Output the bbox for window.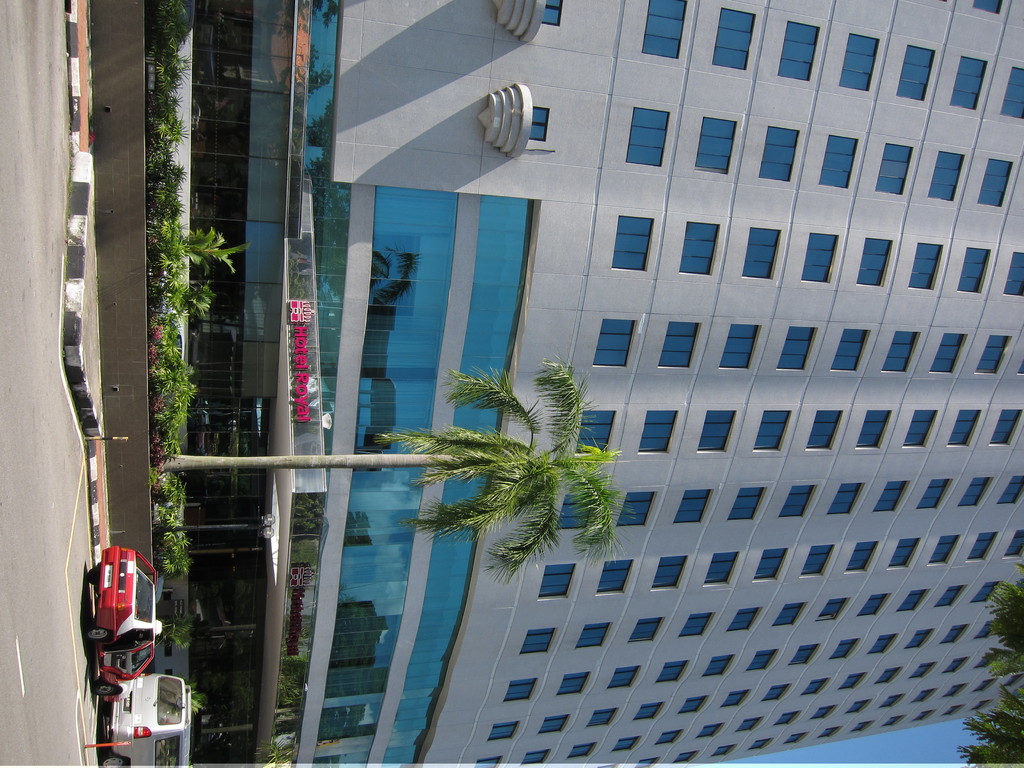
Rect(676, 692, 711, 720).
